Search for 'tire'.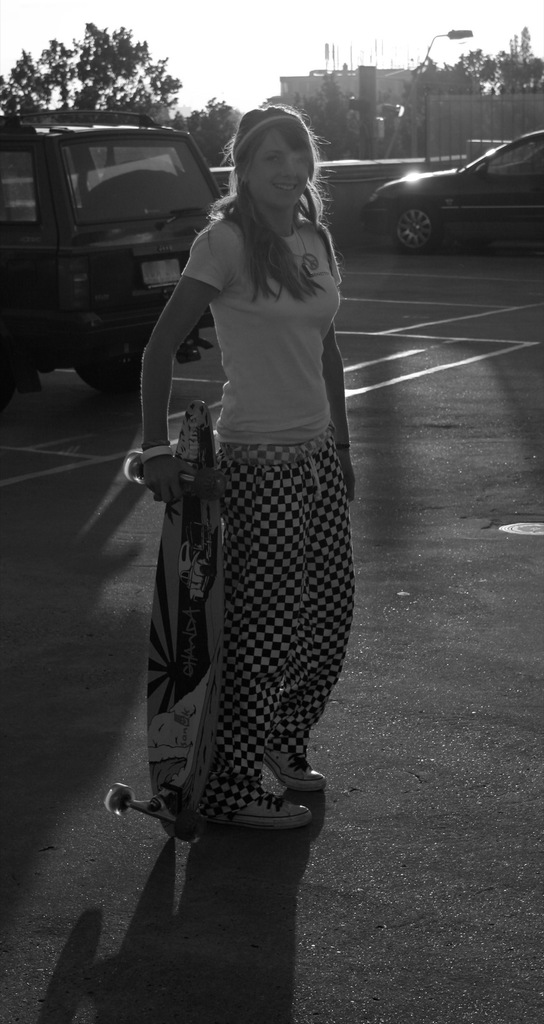
Found at pyautogui.locateOnScreen(77, 337, 149, 394).
